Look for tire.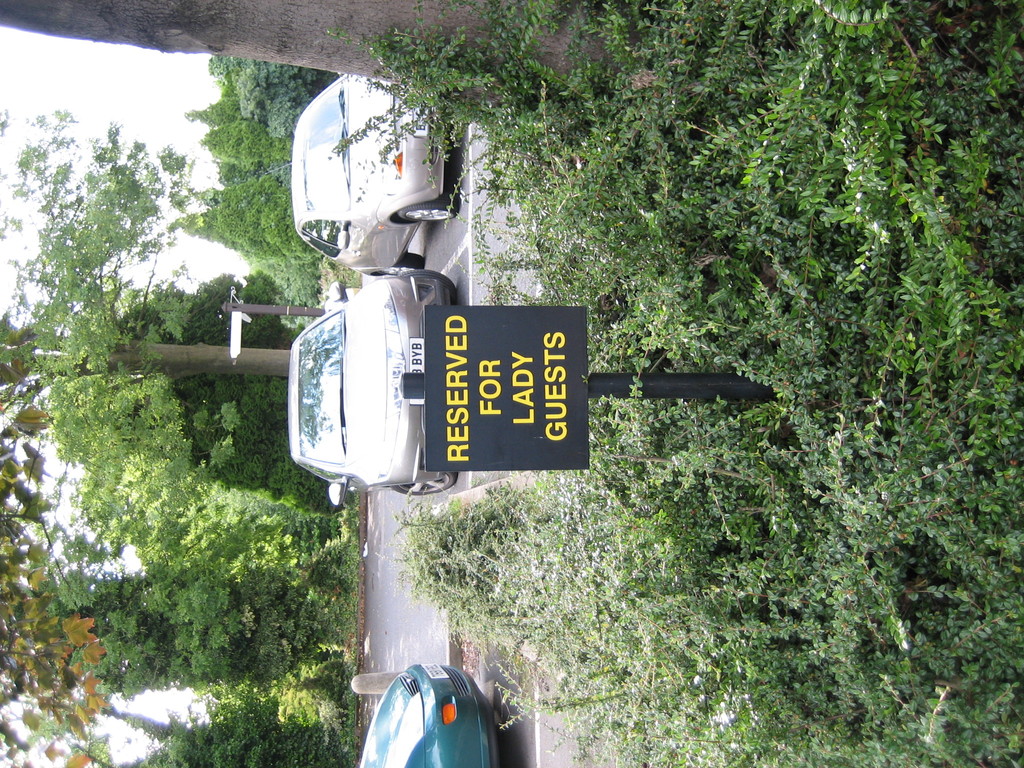
Found: l=493, t=714, r=509, b=728.
